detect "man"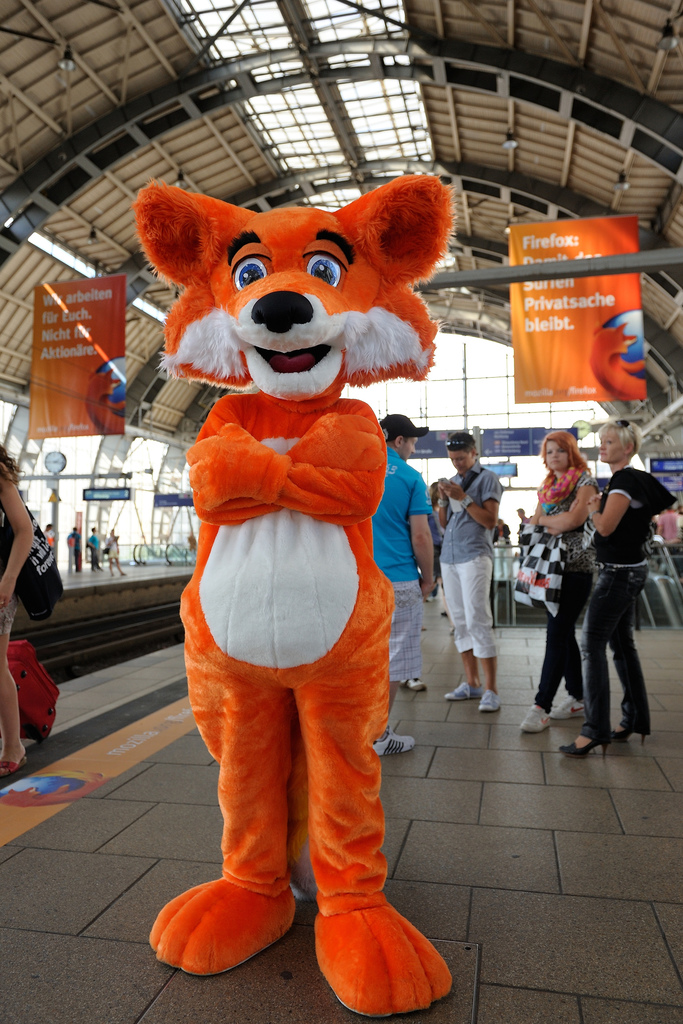
363, 410, 442, 769
